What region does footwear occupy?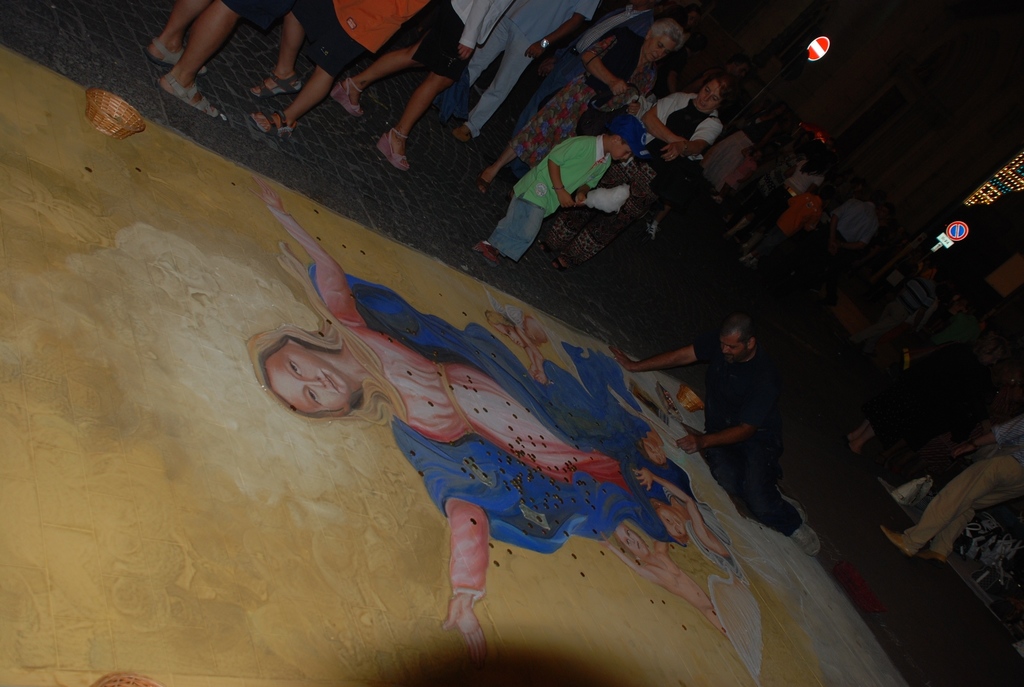
145/45/213/74.
